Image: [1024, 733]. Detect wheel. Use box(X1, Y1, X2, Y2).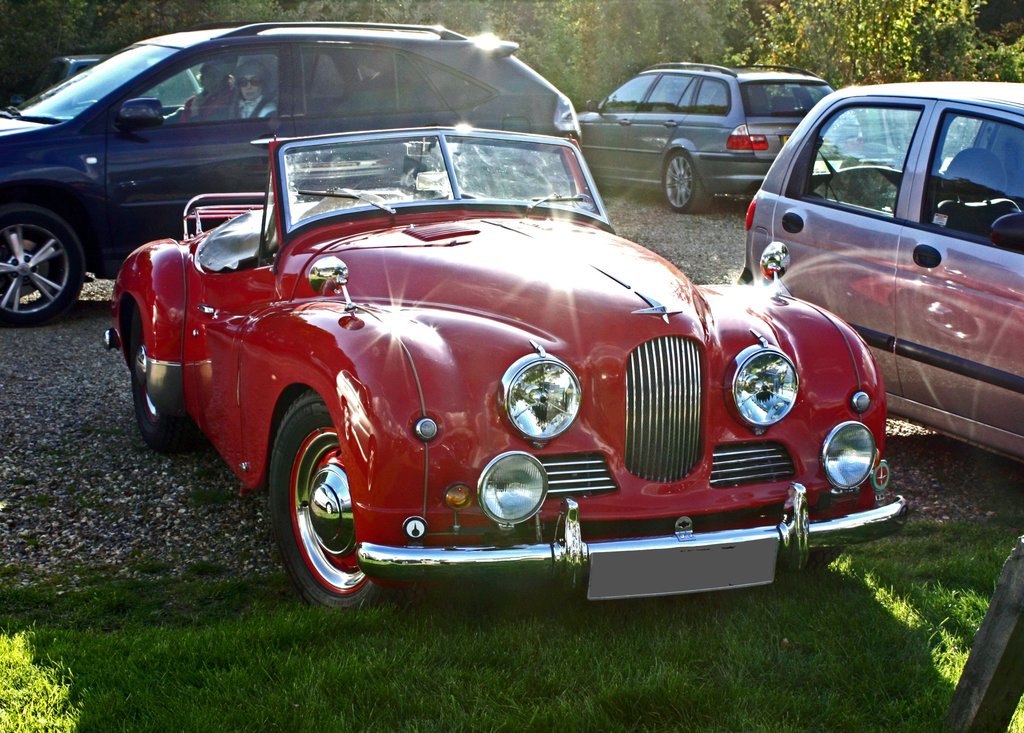
box(780, 546, 844, 572).
